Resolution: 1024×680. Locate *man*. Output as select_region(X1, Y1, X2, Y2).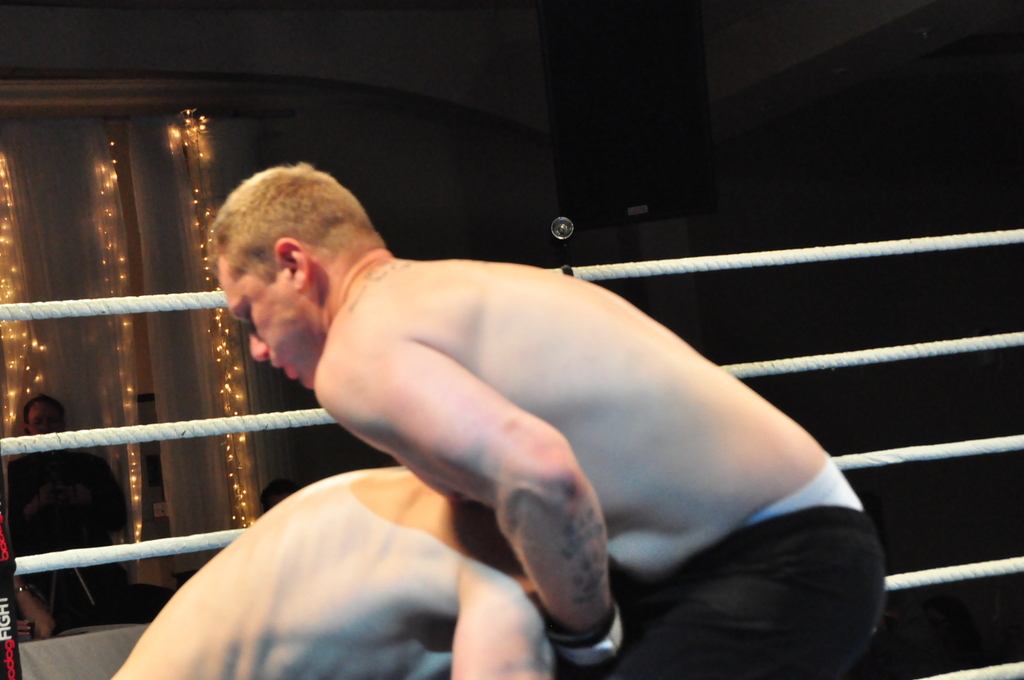
select_region(109, 463, 559, 679).
